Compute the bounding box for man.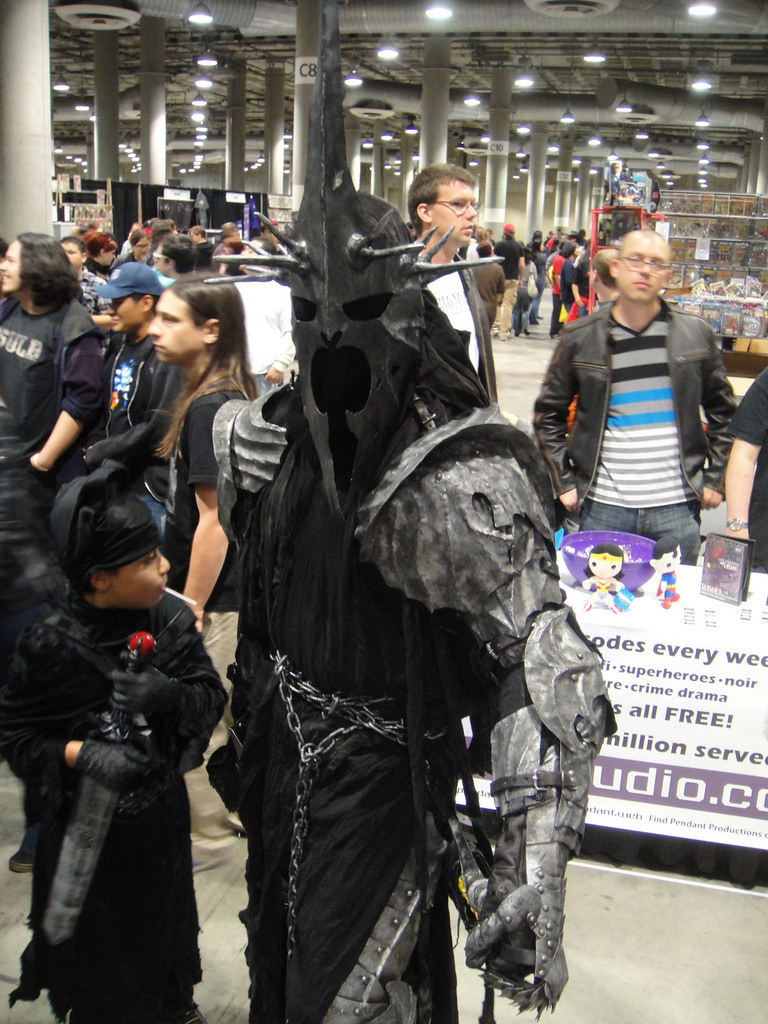
rect(91, 259, 191, 433).
